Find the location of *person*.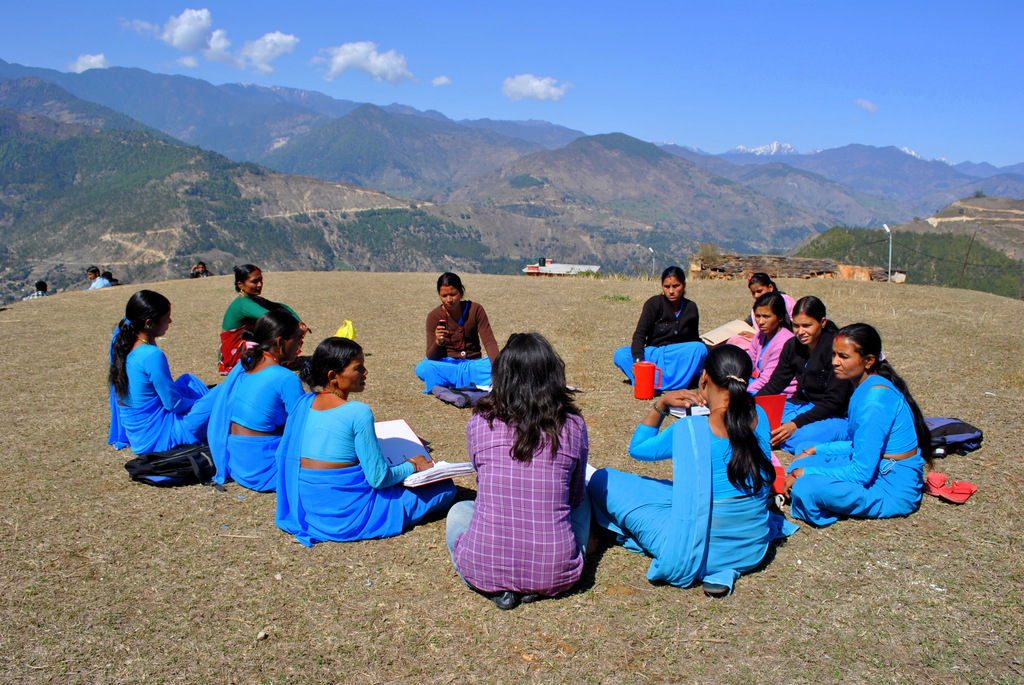
Location: region(416, 273, 495, 399).
